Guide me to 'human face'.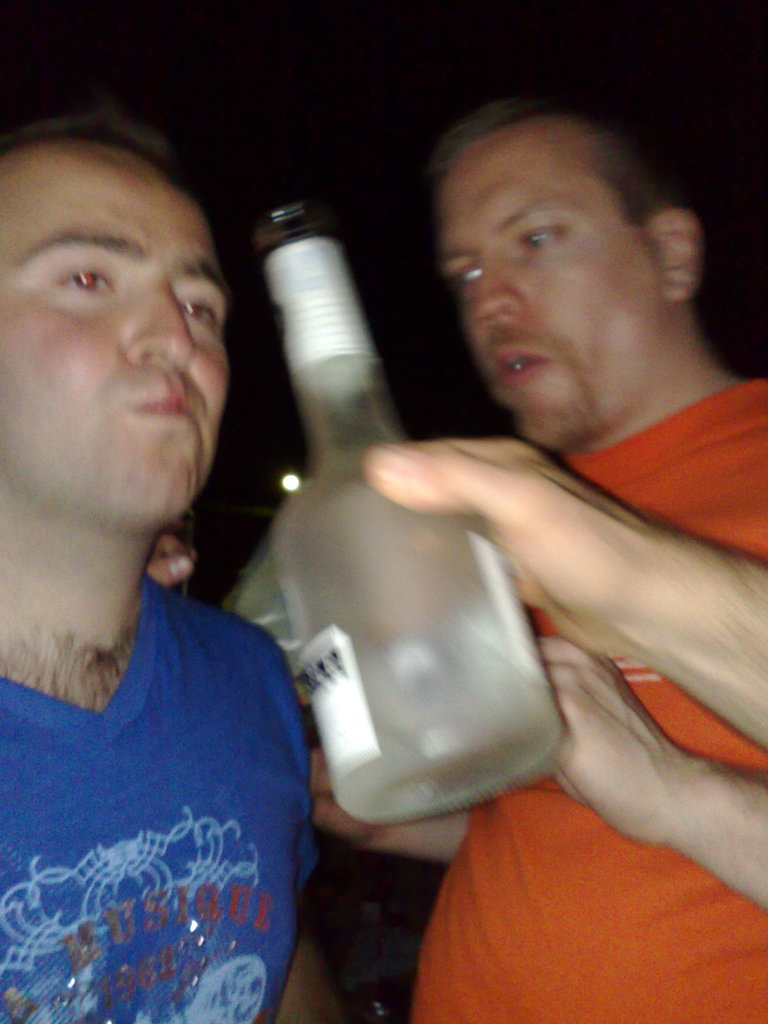
Guidance: select_region(0, 132, 225, 527).
